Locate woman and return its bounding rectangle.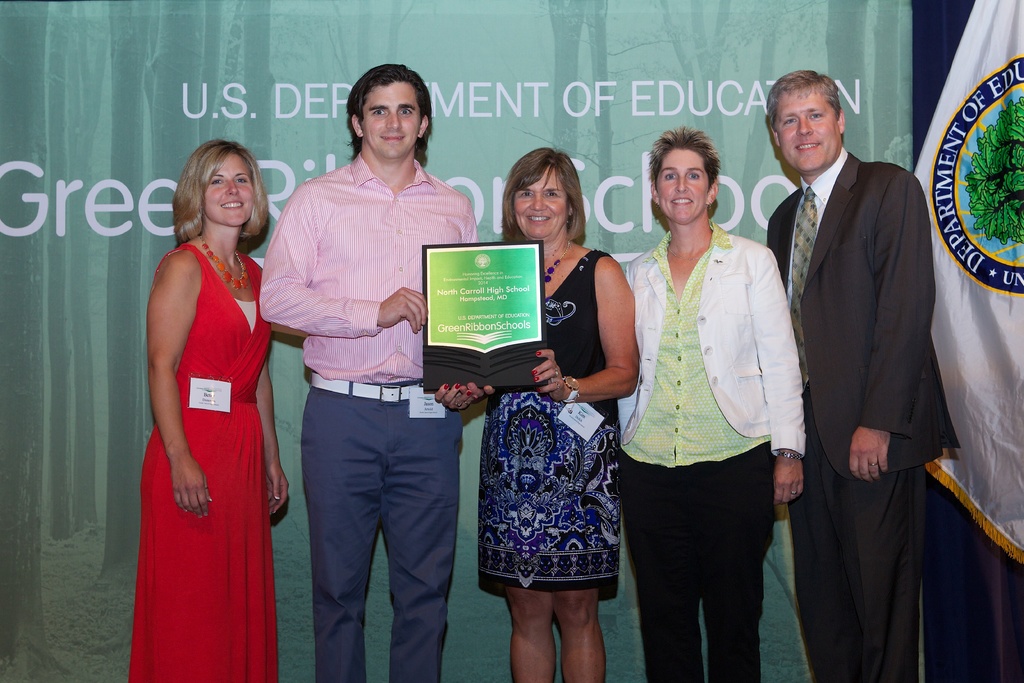
box(125, 136, 289, 682).
